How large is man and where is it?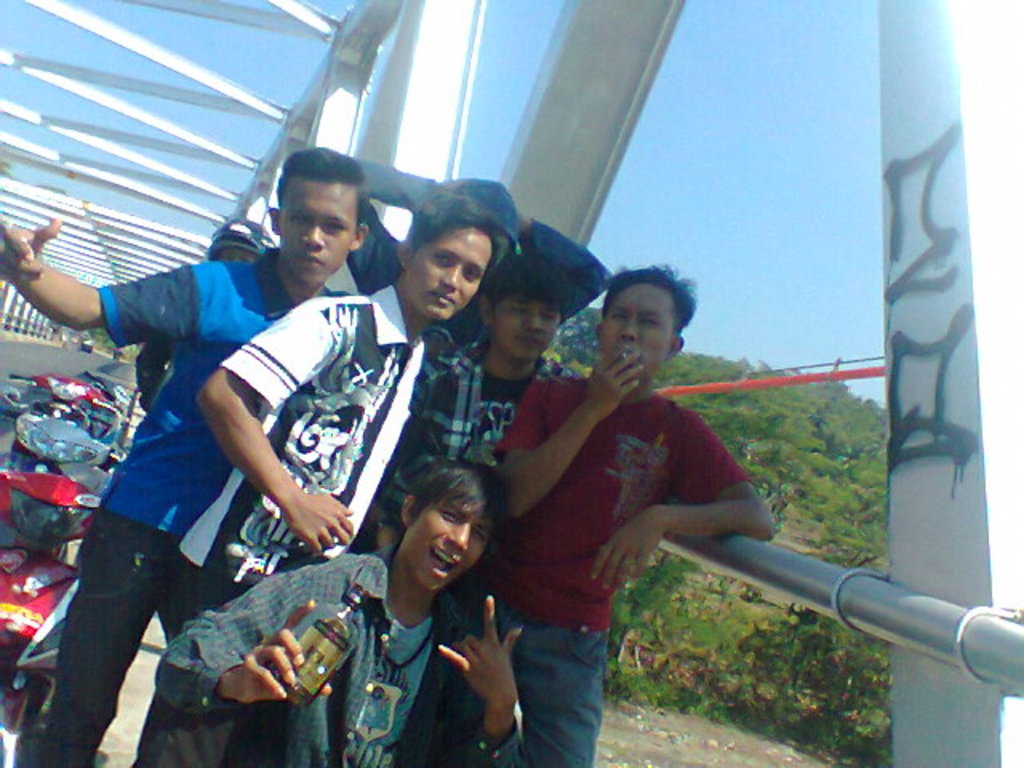
Bounding box: Rect(410, 254, 586, 470).
